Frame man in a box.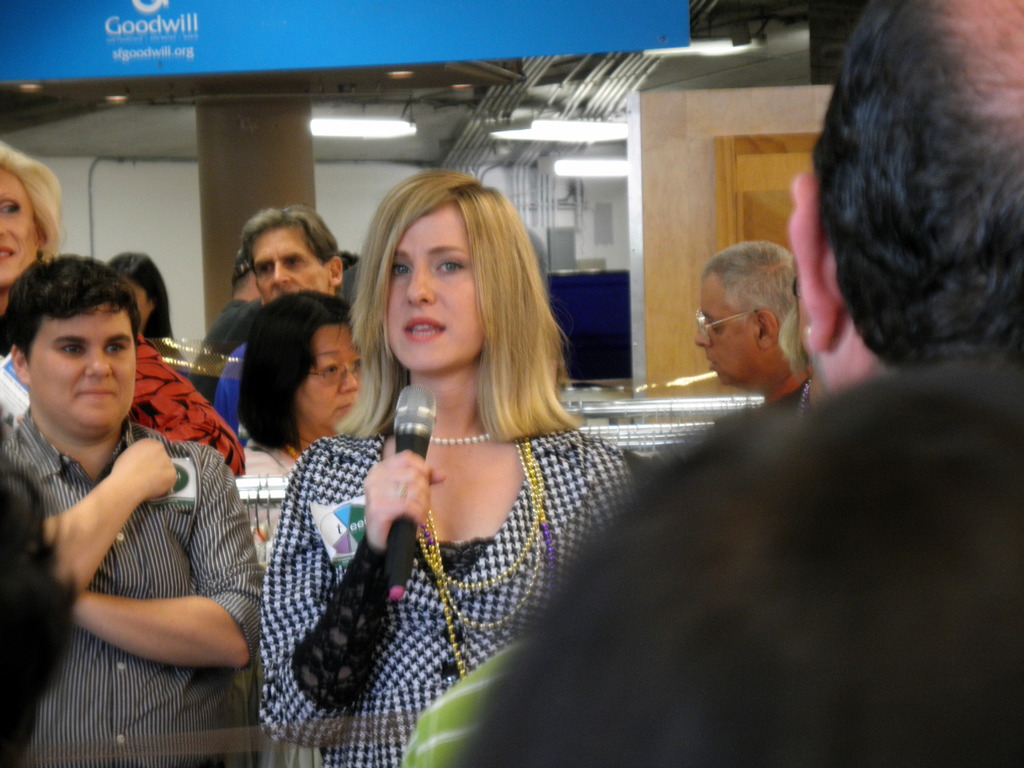
<region>0, 244, 222, 753</region>.
